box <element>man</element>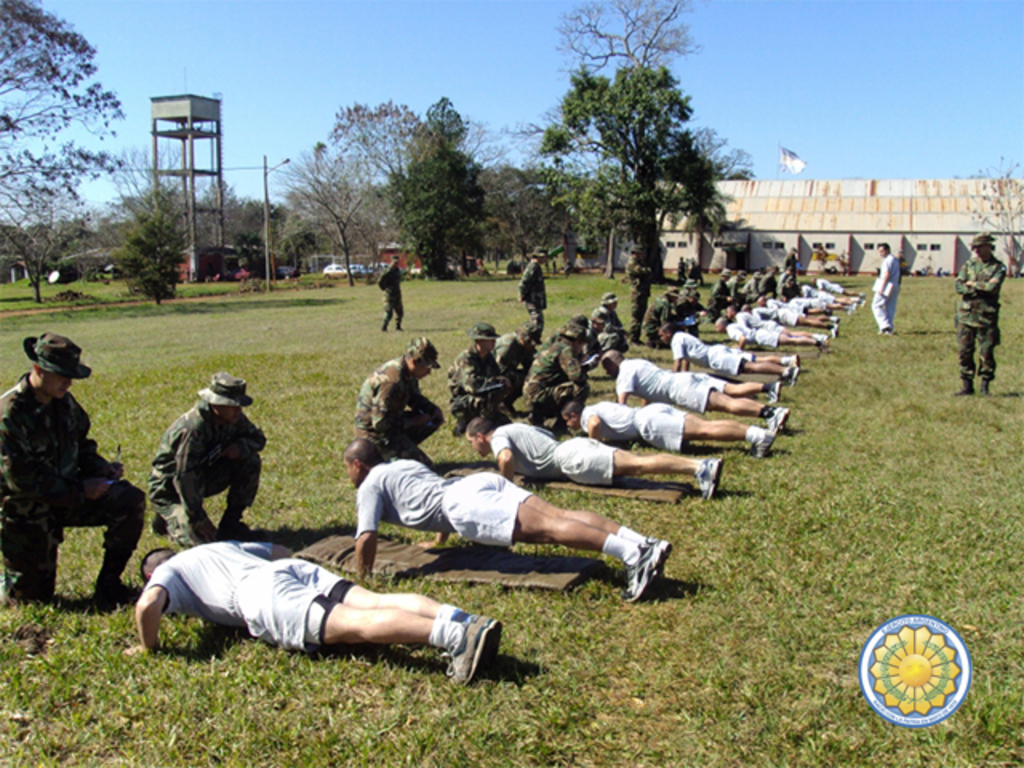
rect(707, 314, 816, 347)
